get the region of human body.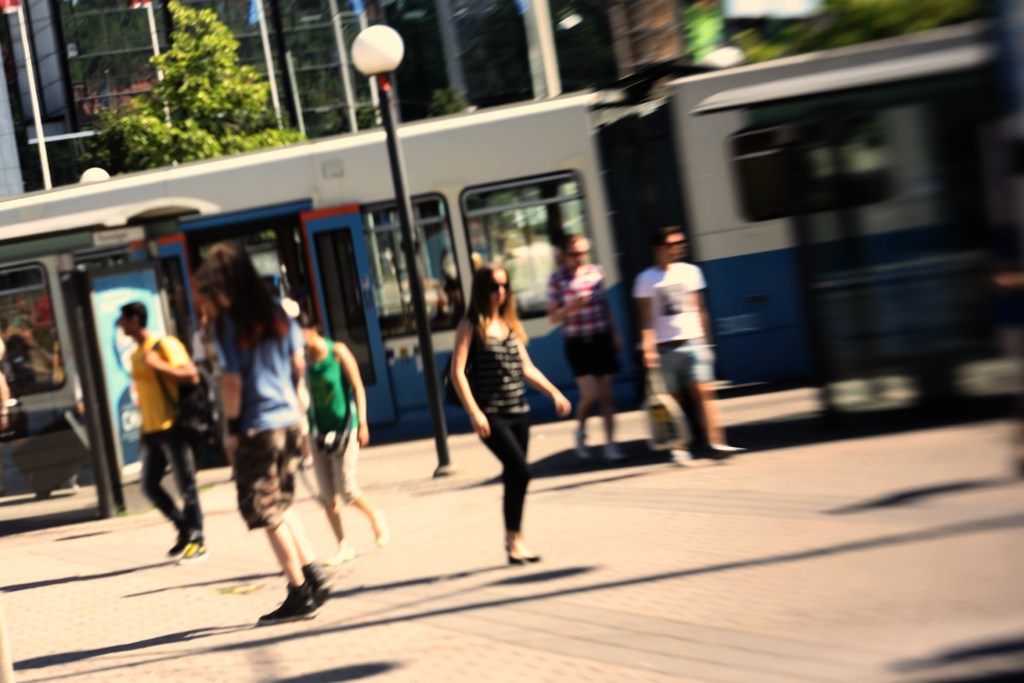
pyautogui.locateOnScreen(627, 218, 740, 470).
